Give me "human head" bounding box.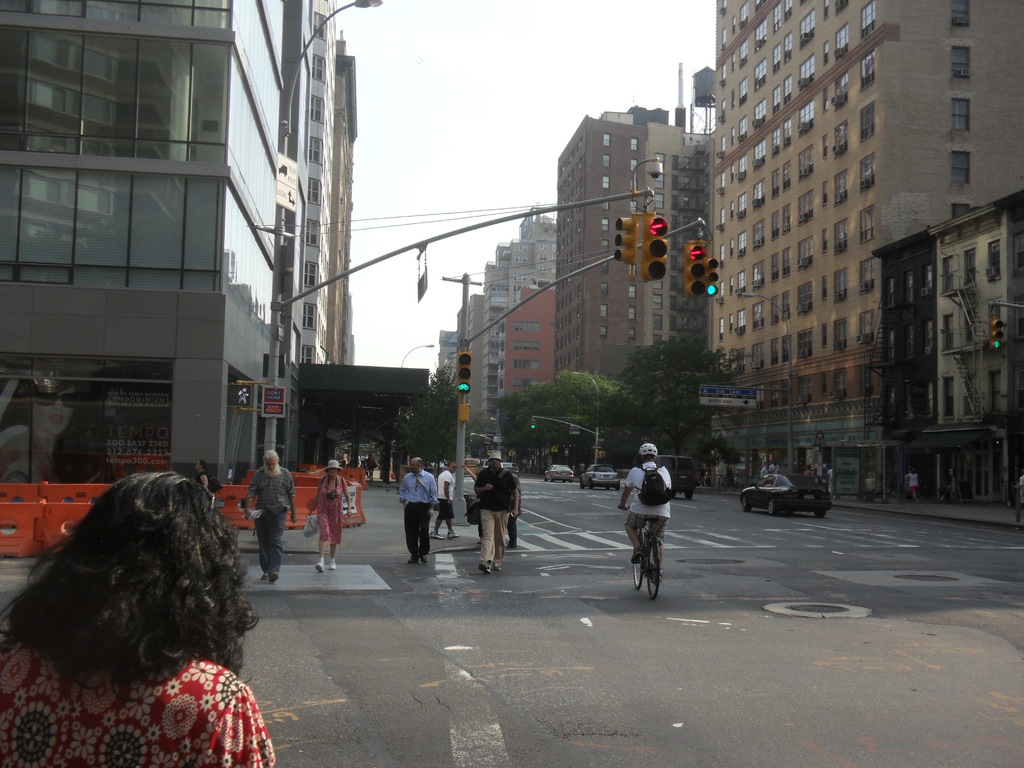
l=487, t=450, r=501, b=470.
